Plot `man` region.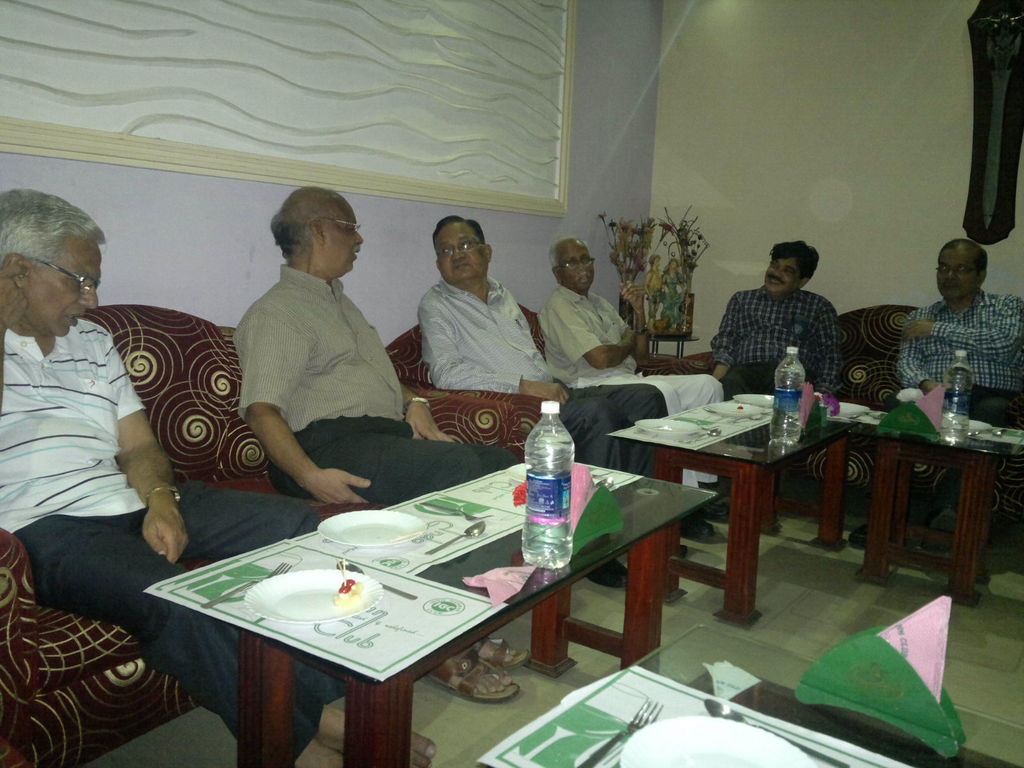
Plotted at box=[534, 236, 738, 544].
